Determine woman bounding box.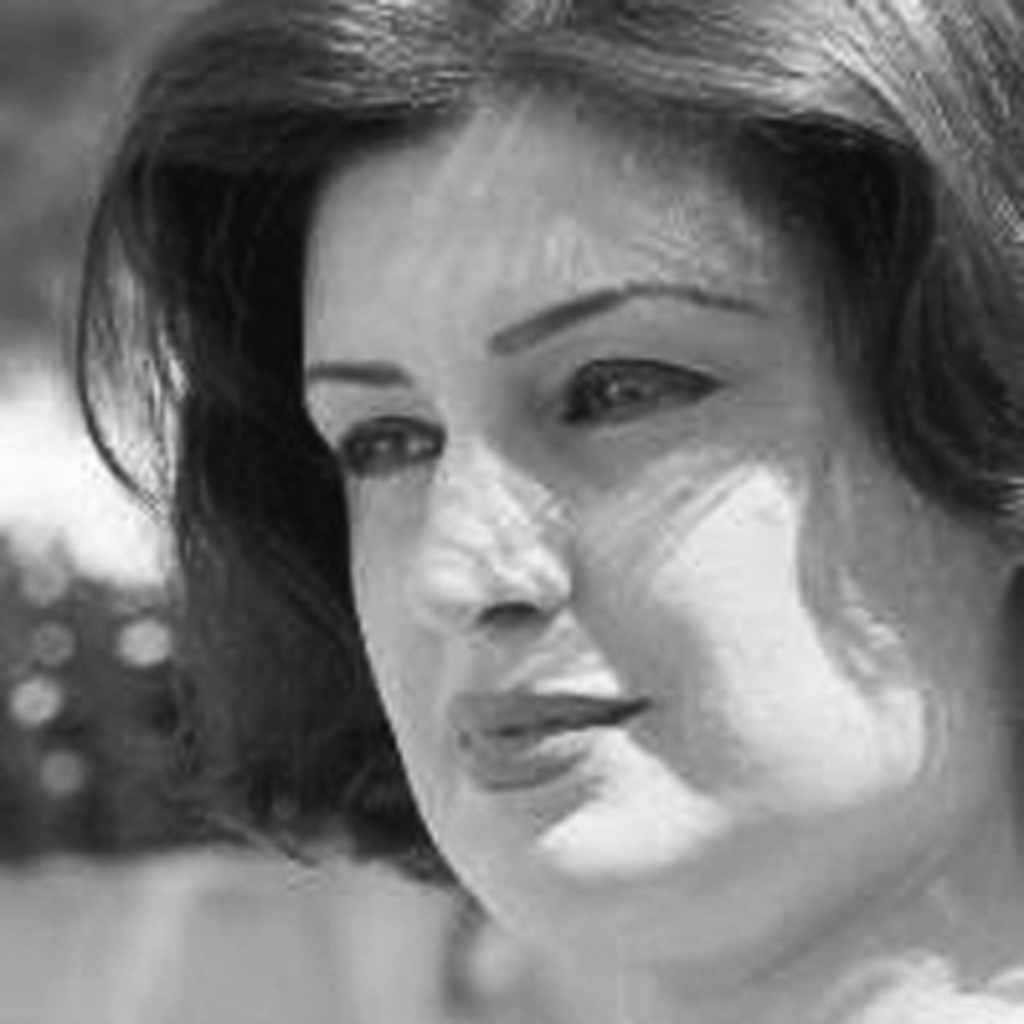
Determined: bbox=[72, 0, 1023, 1015].
